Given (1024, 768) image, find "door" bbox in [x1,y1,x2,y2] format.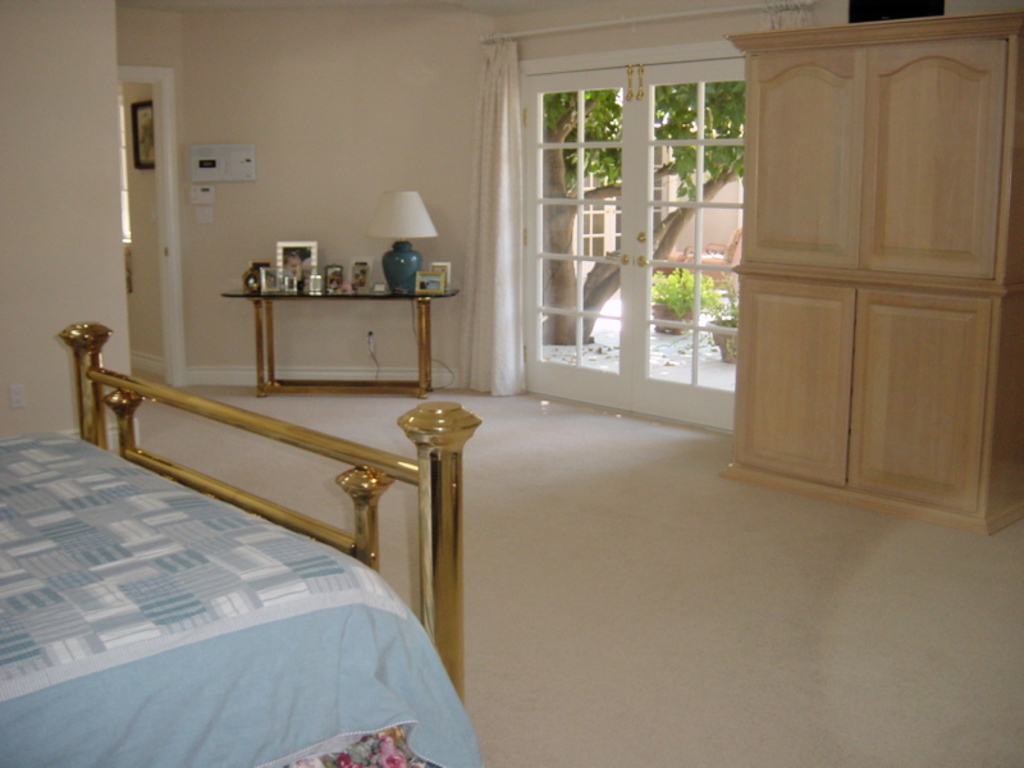
[618,61,749,438].
